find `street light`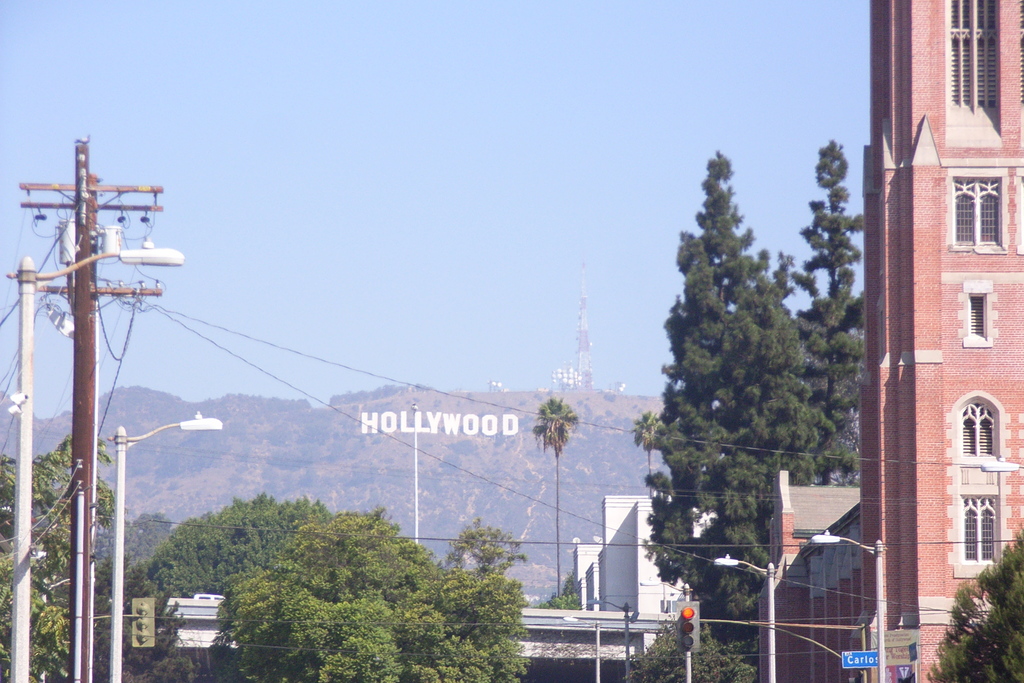
812/532/883/682
